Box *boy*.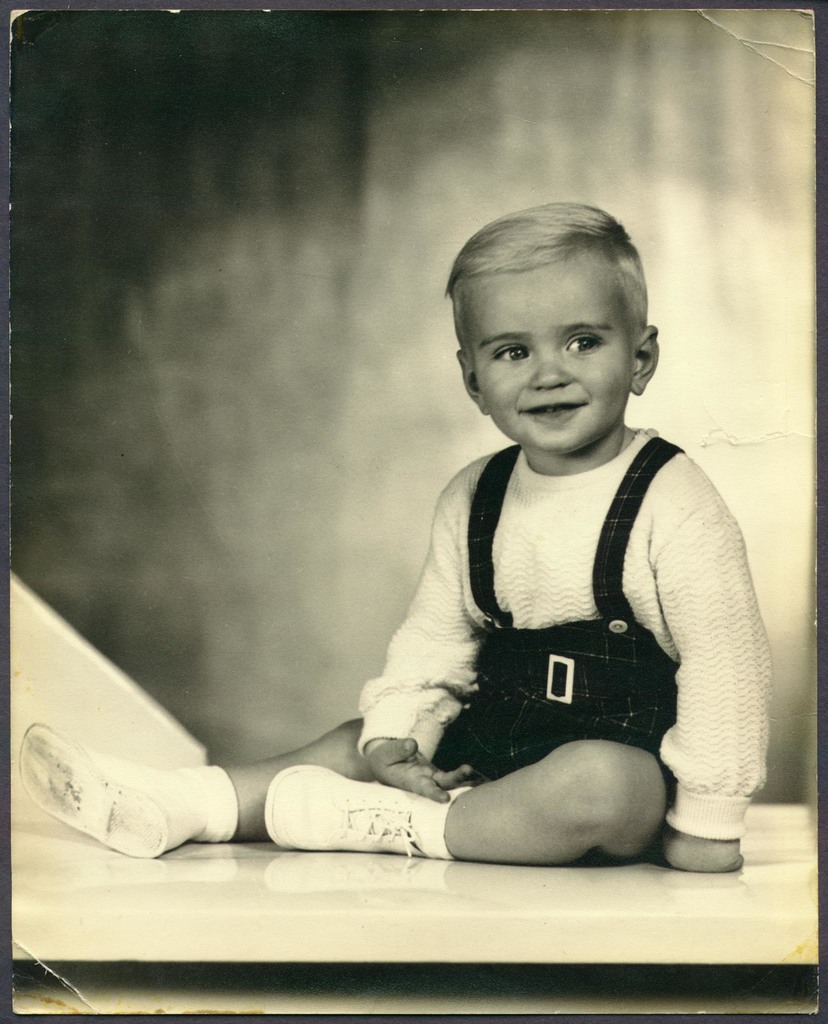
select_region(18, 200, 772, 874).
